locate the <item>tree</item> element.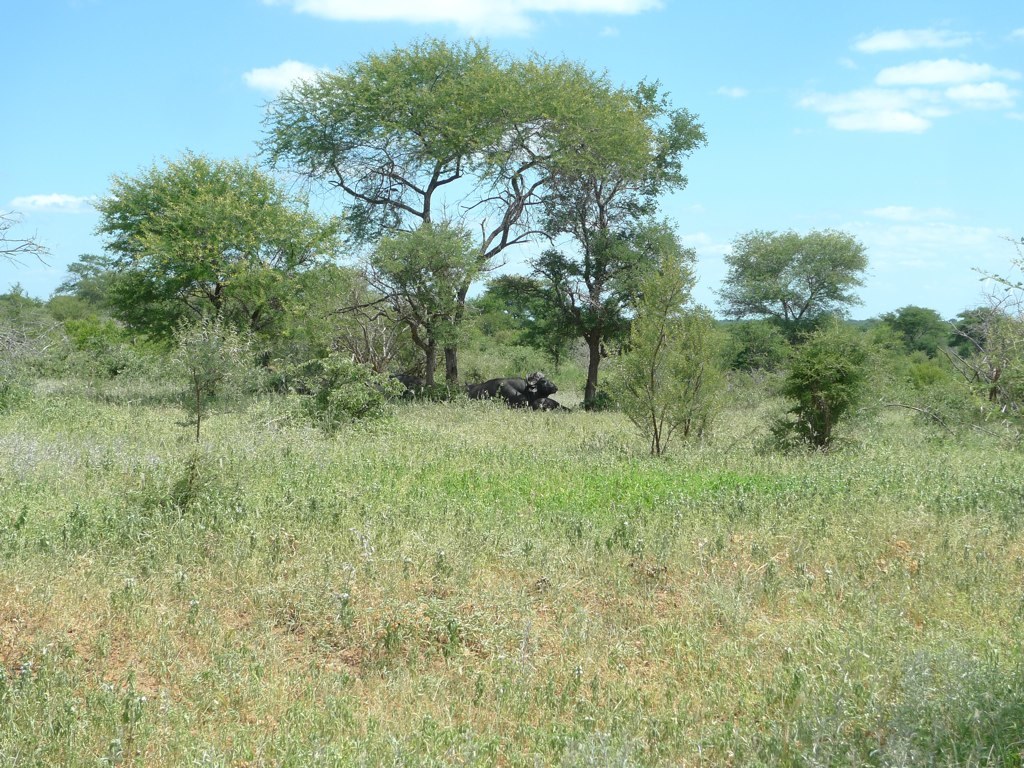
Element bbox: bbox=[279, 51, 706, 421].
